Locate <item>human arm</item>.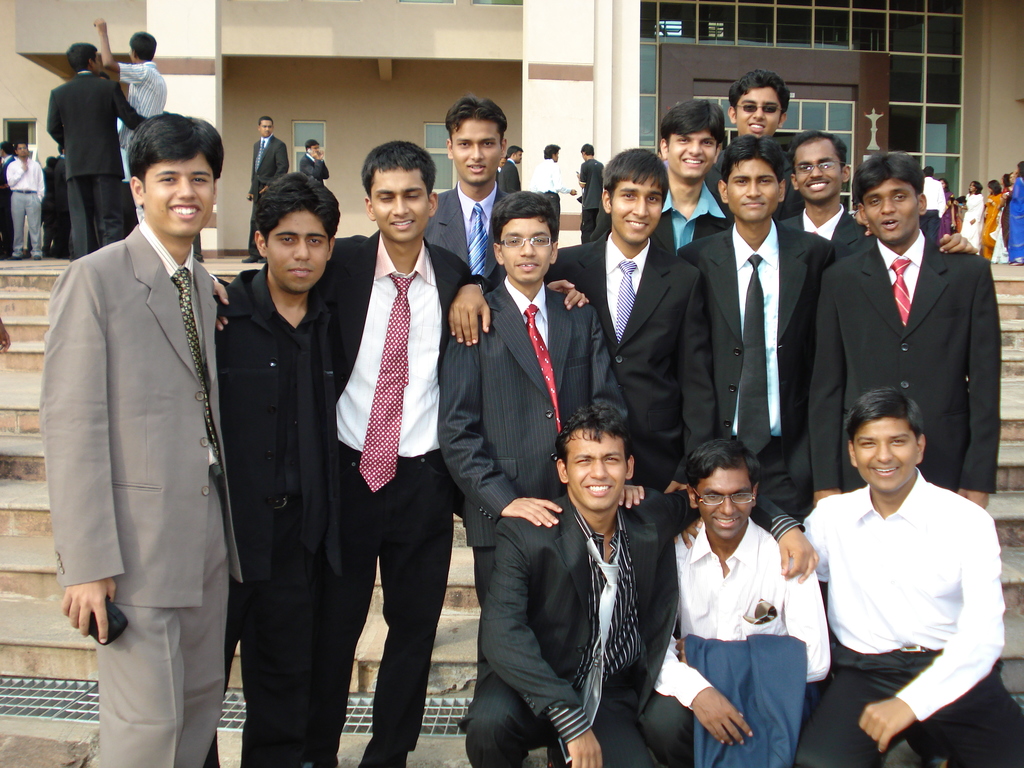
Bounding box: {"x1": 847, "y1": 515, "x2": 1009, "y2": 754}.
